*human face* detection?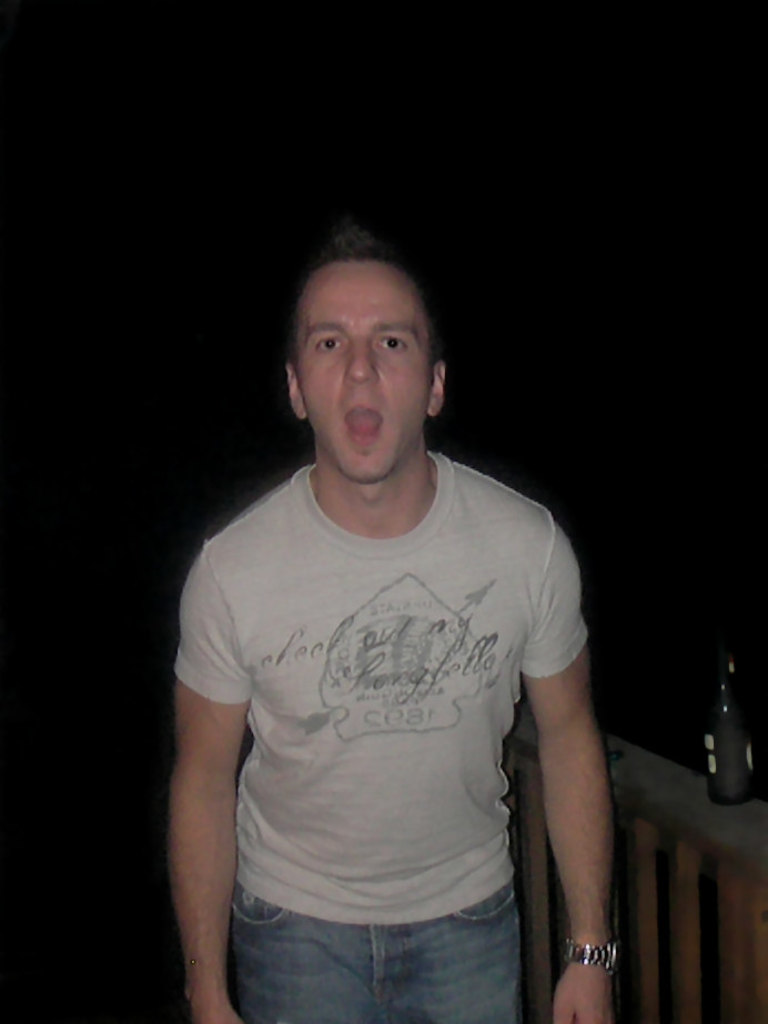
295, 273, 427, 476
